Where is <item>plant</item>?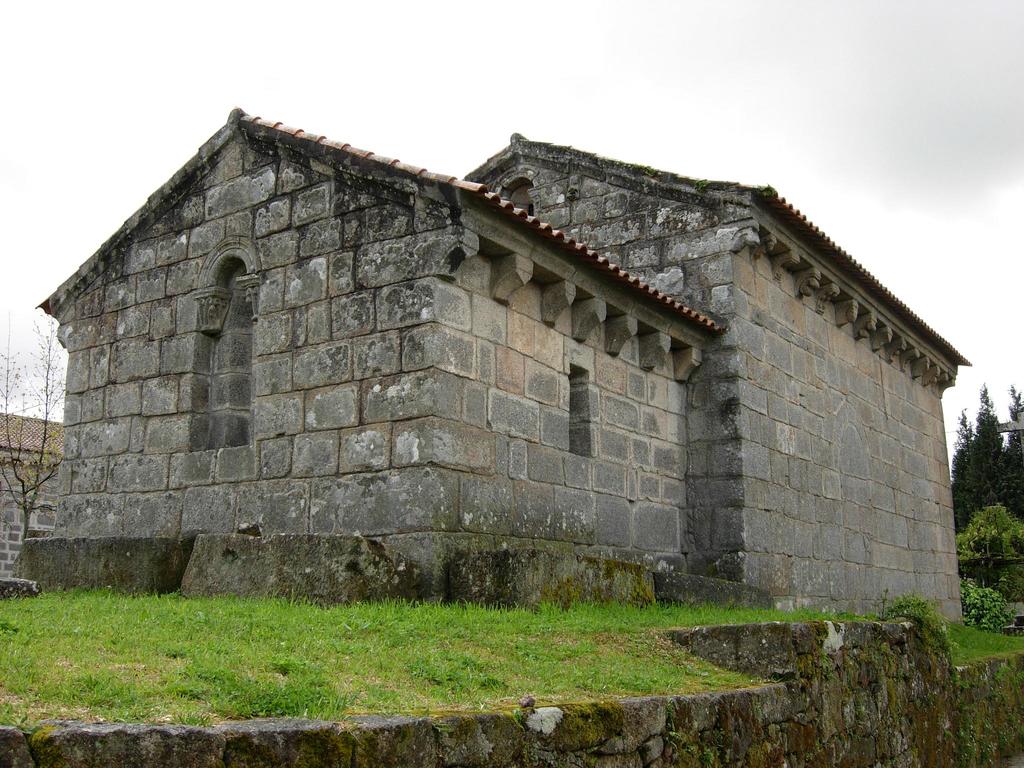
<box>954,574,1023,636</box>.
